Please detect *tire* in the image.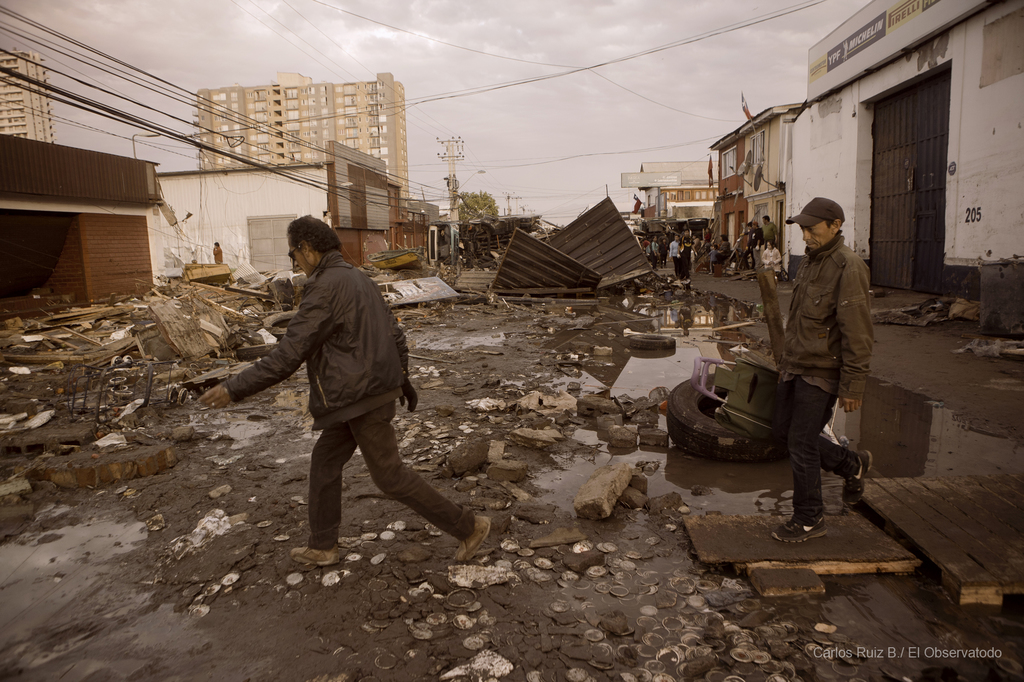
<region>666, 376, 783, 459</region>.
